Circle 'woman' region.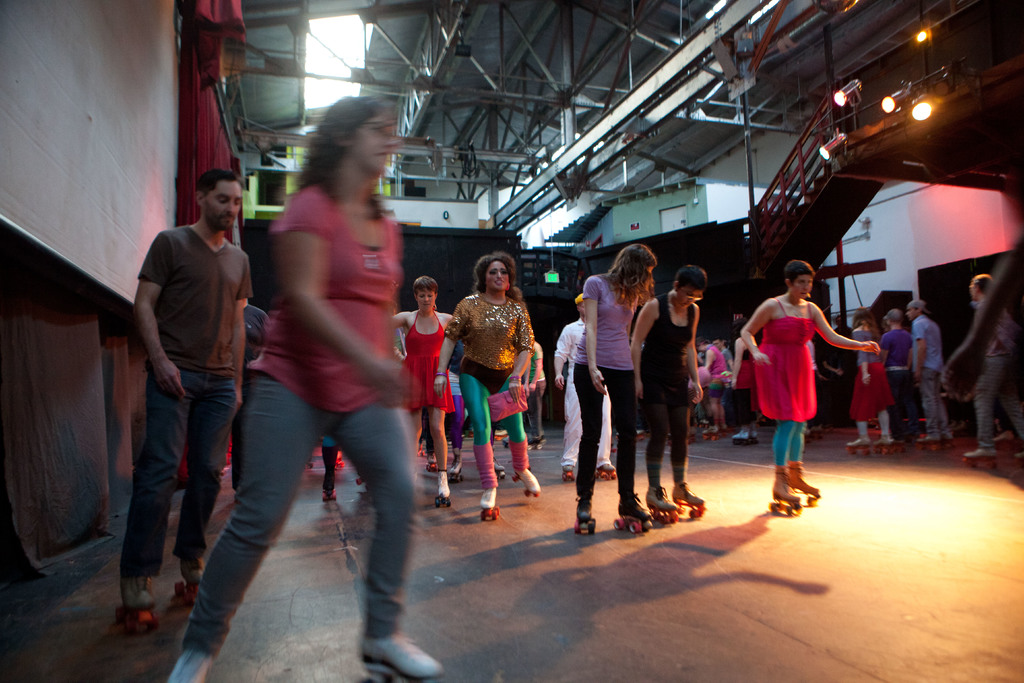
Region: {"left": 191, "top": 97, "right": 433, "bottom": 652}.
